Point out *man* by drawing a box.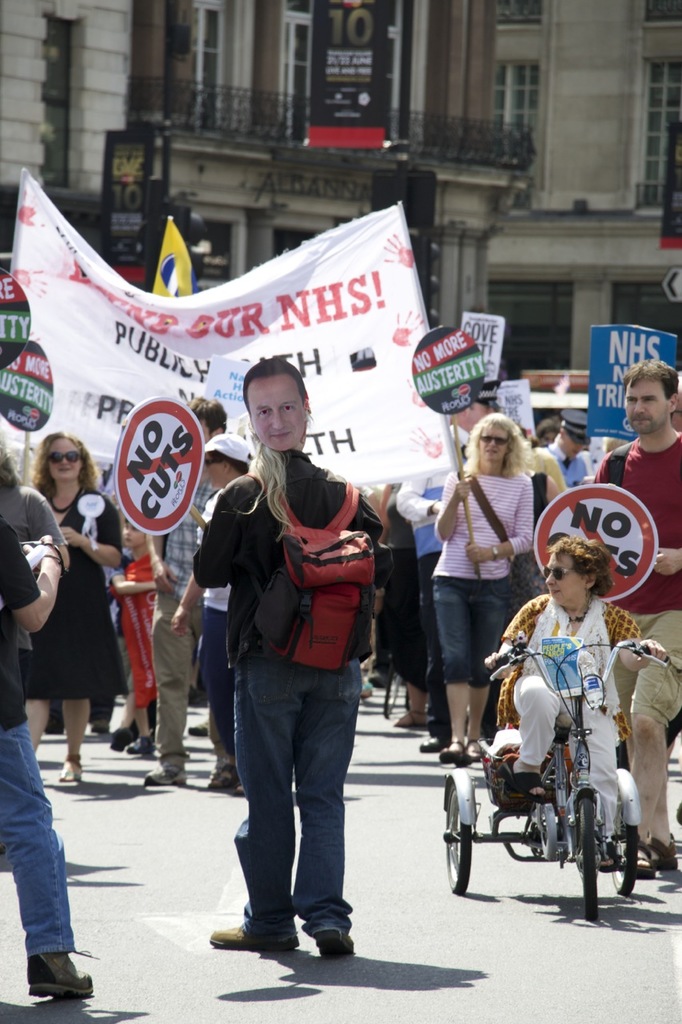
Rect(390, 462, 458, 764).
